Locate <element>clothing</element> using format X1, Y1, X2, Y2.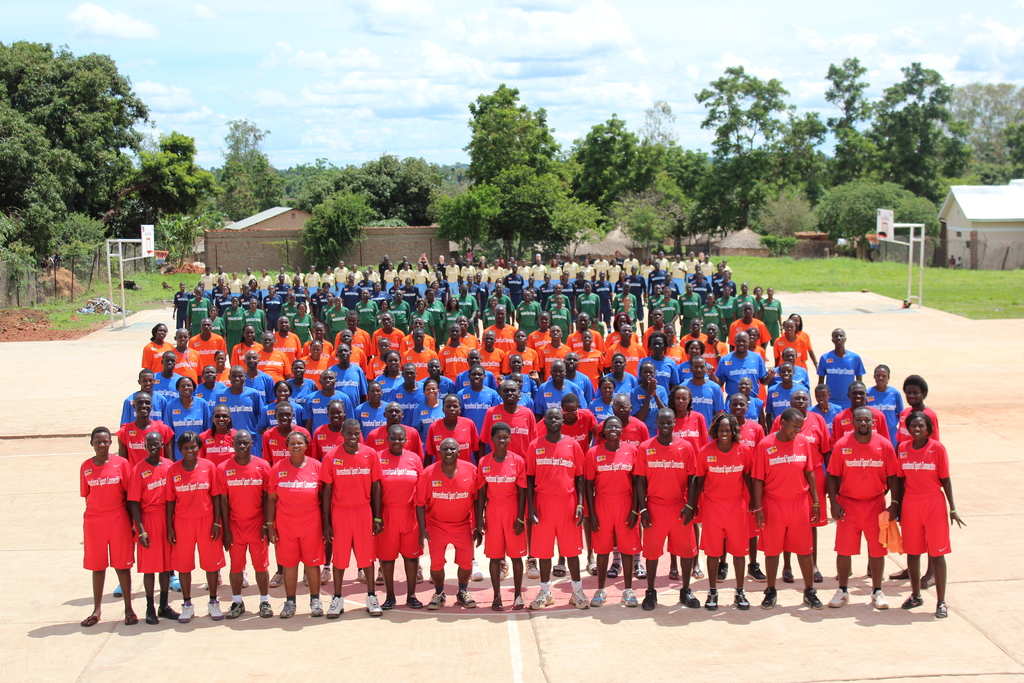
597, 370, 634, 407.
